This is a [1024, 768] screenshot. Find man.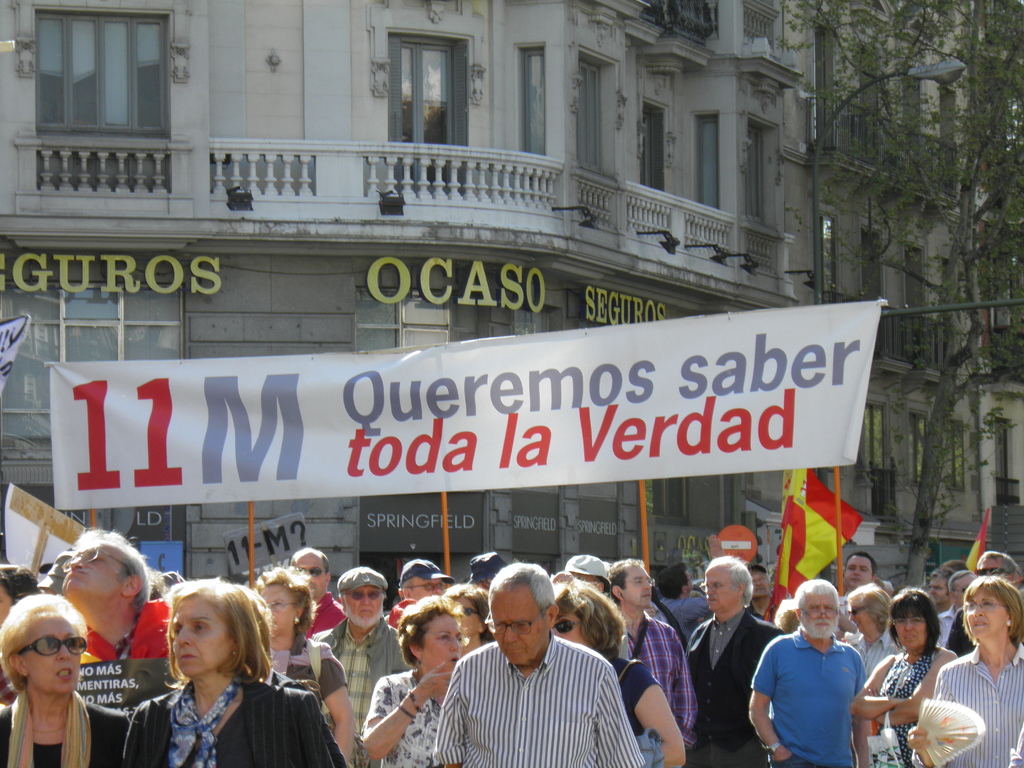
Bounding box: [975,545,1019,579].
